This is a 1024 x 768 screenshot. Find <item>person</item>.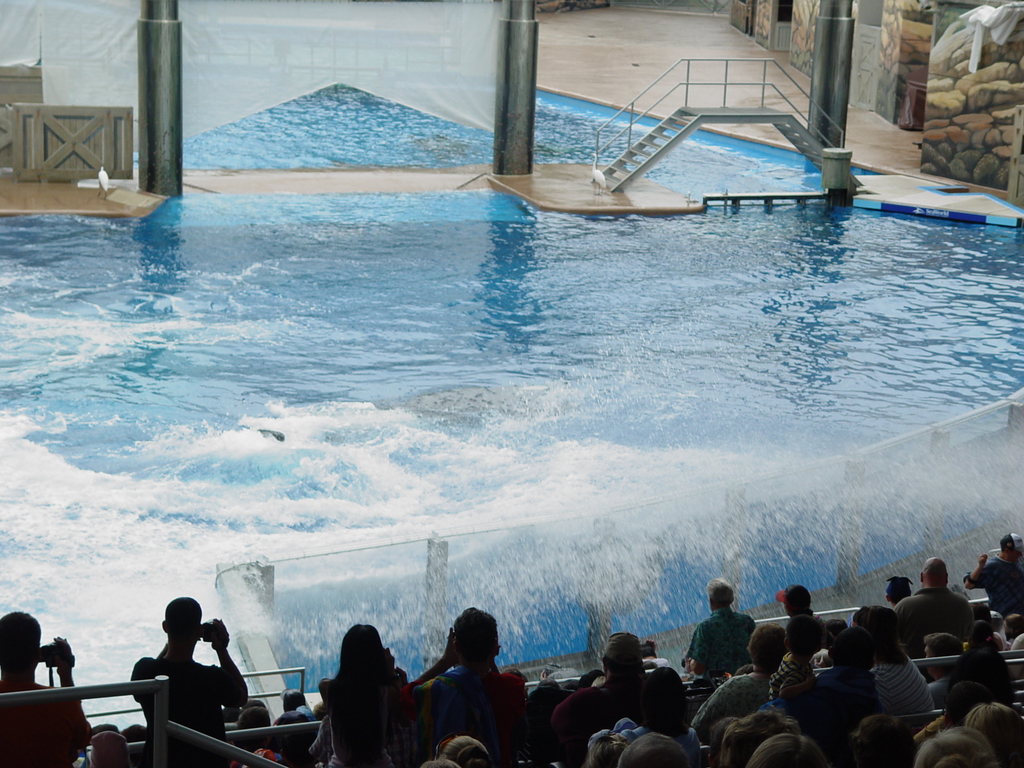
Bounding box: {"x1": 416, "y1": 612, "x2": 512, "y2": 758}.
